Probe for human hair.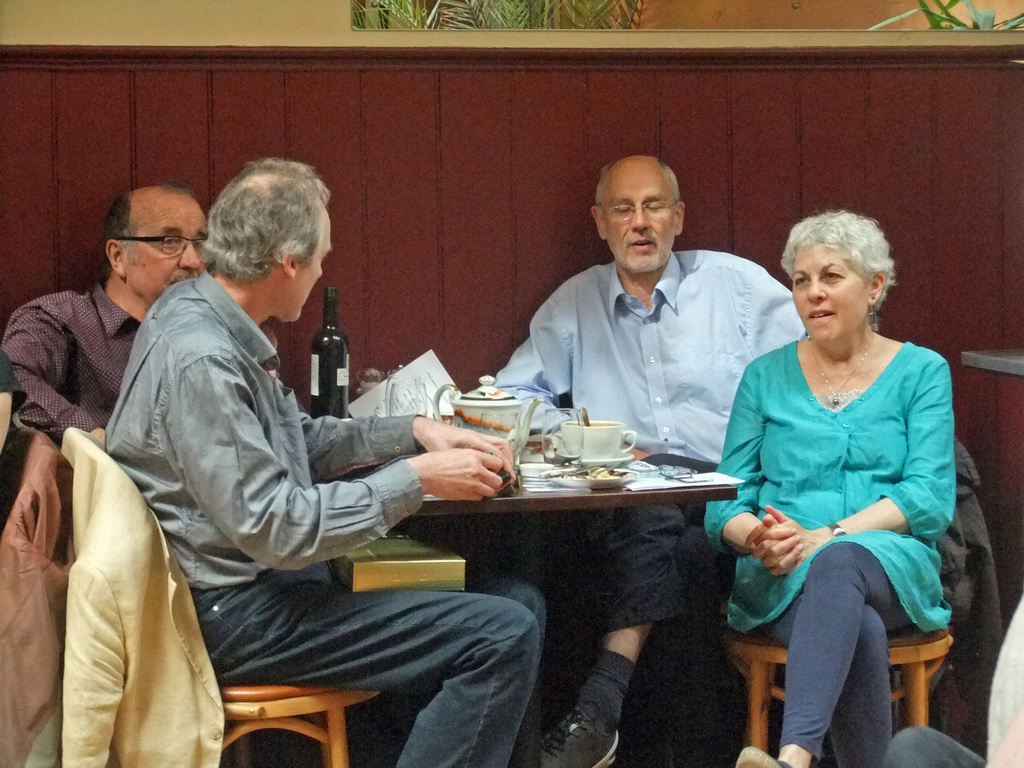
Probe result: {"x1": 103, "y1": 179, "x2": 193, "y2": 275}.
